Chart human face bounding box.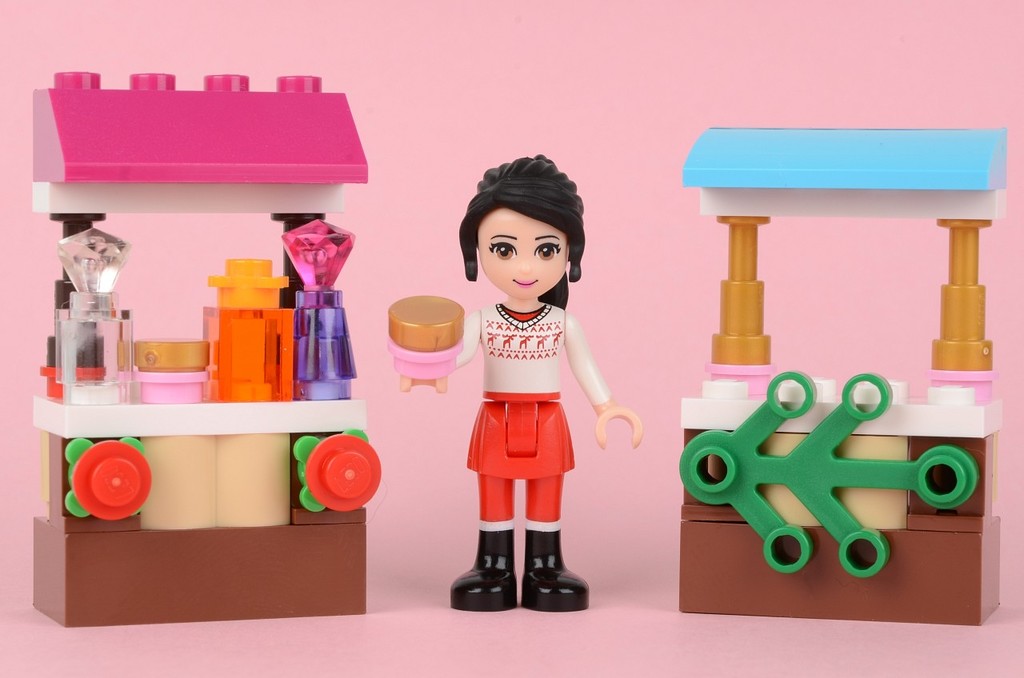
Charted: [left=480, top=193, right=570, bottom=297].
